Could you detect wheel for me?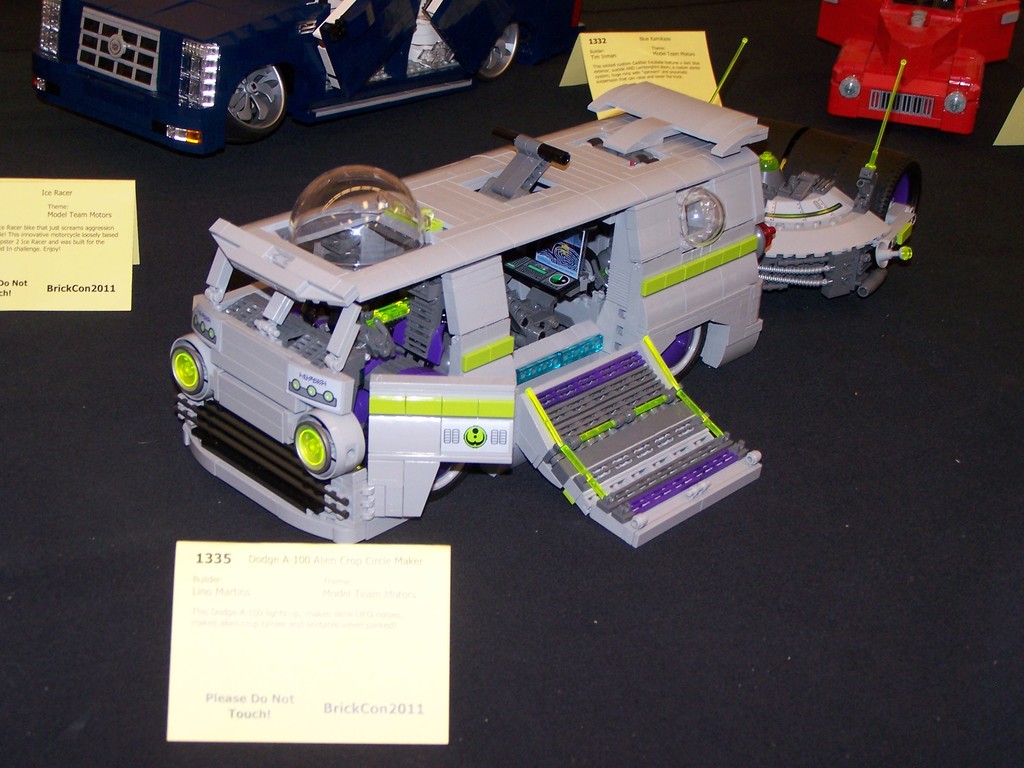
Detection result: BBox(749, 116, 801, 161).
